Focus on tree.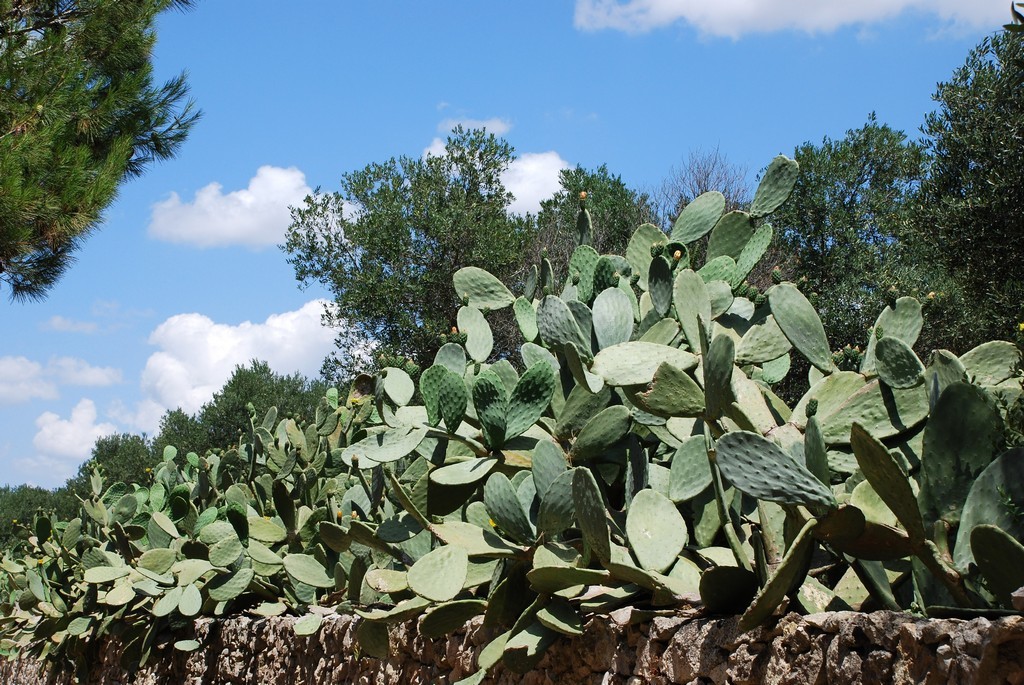
Focused at {"x1": 157, "y1": 402, "x2": 205, "y2": 455}.
